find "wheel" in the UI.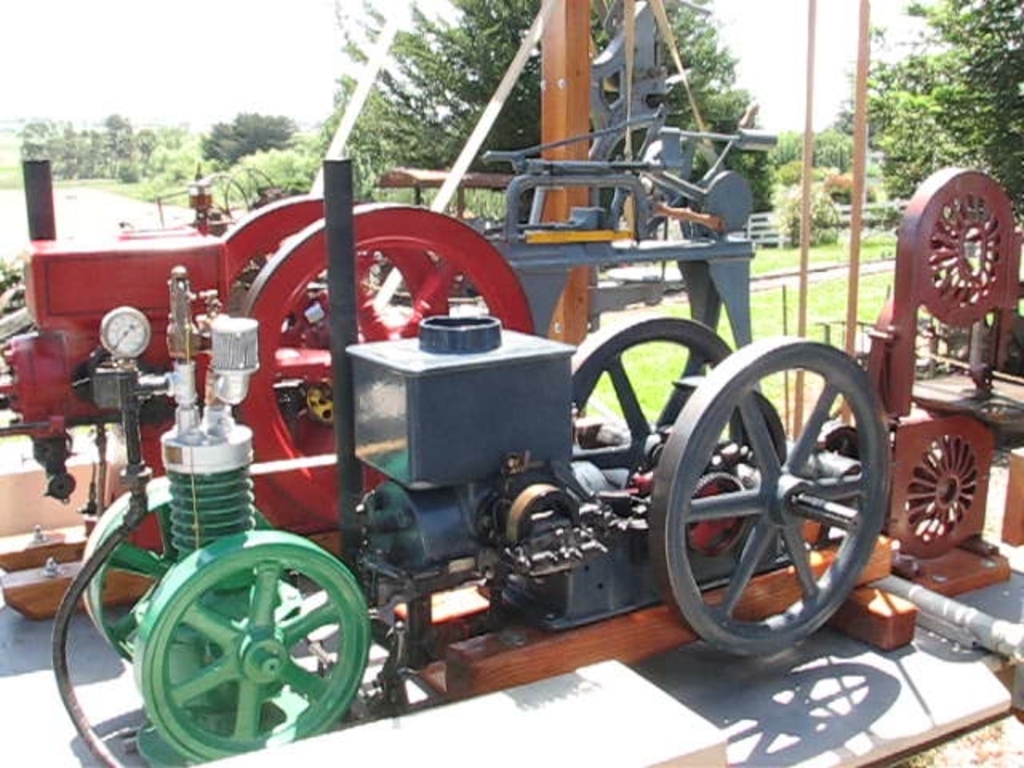
UI element at 75/472/269/677.
